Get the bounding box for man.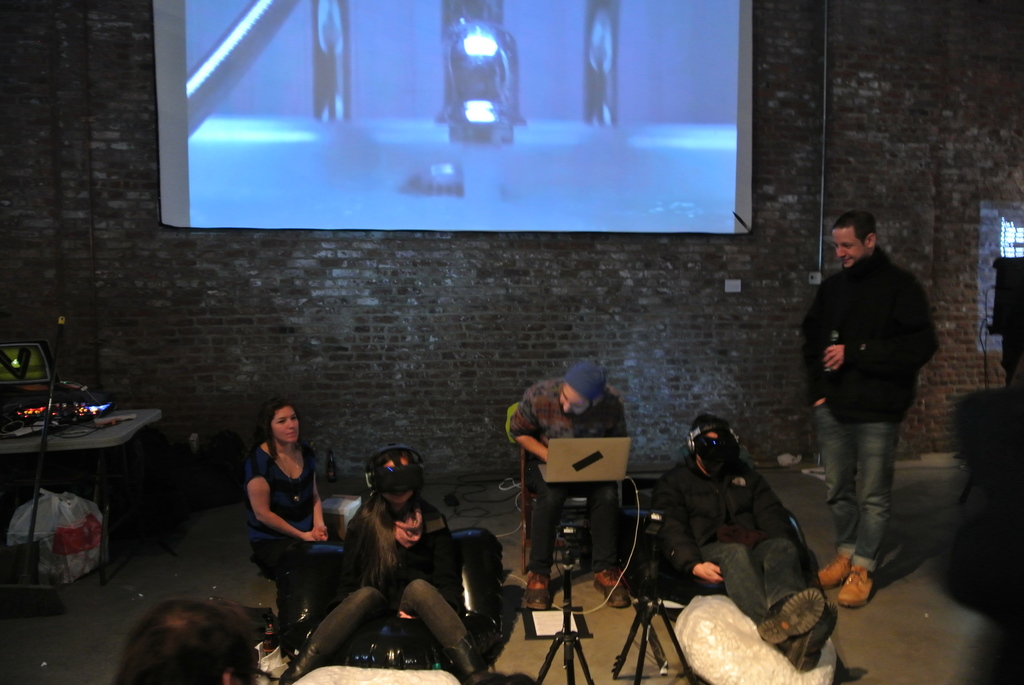
rect(650, 413, 838, 671).
